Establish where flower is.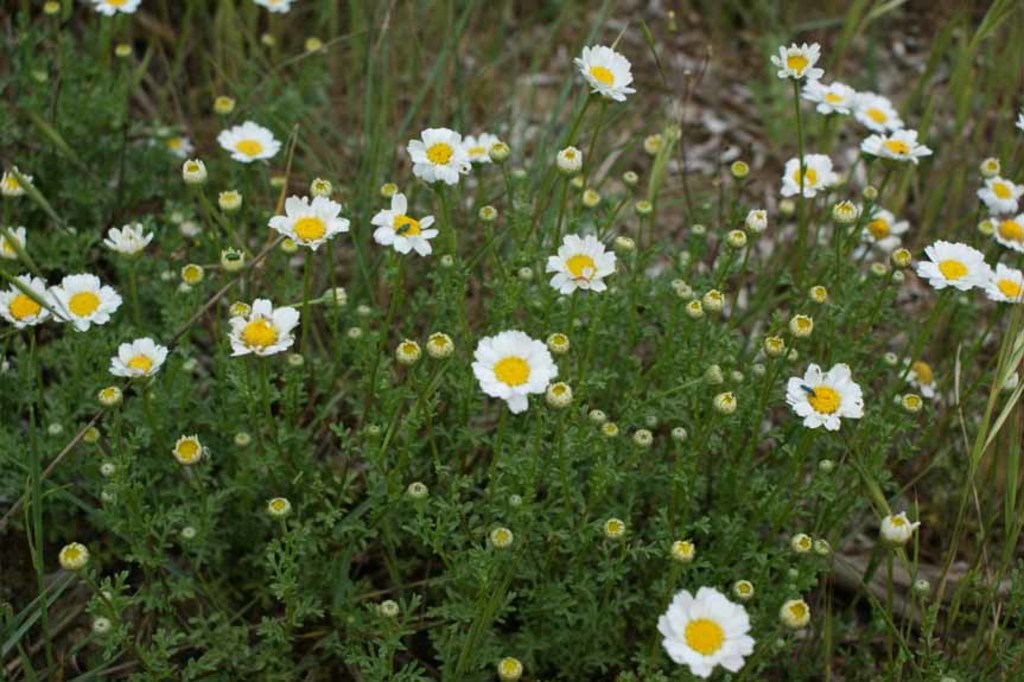
Established at {"left": 723, "top": 157, "right": 755, "bottom": 181}.
